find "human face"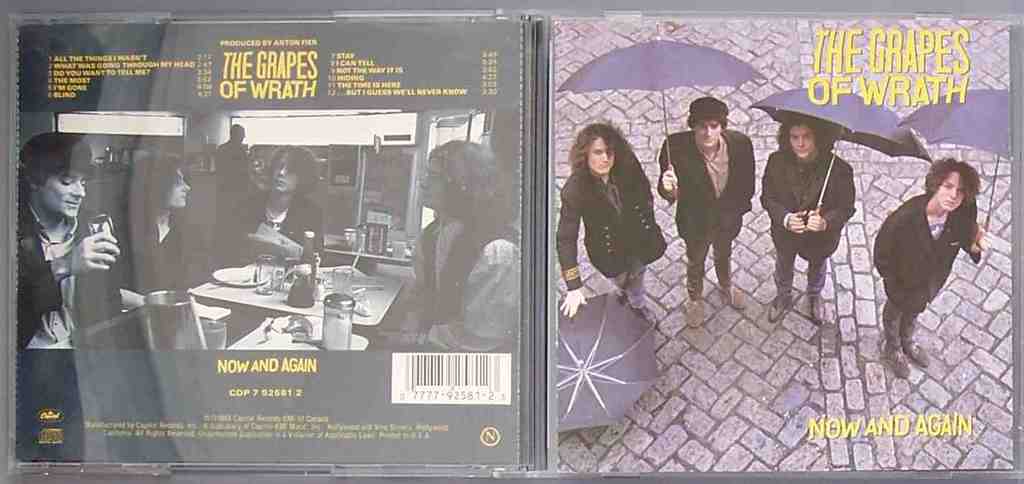
45, 171, 89, 218
